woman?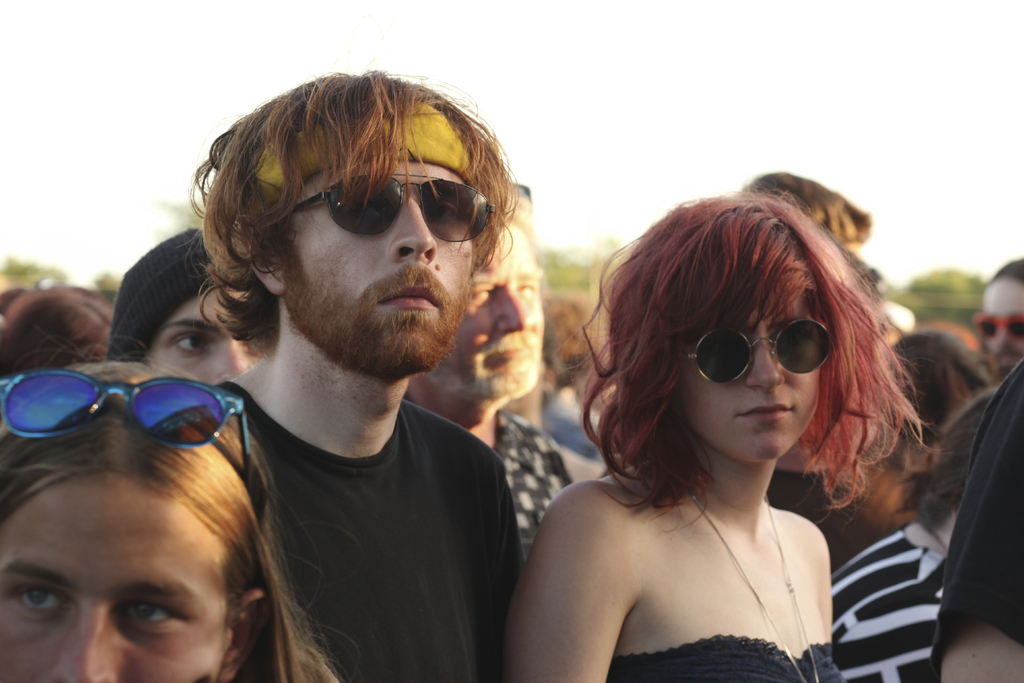
[0, 344, 356, 682]
